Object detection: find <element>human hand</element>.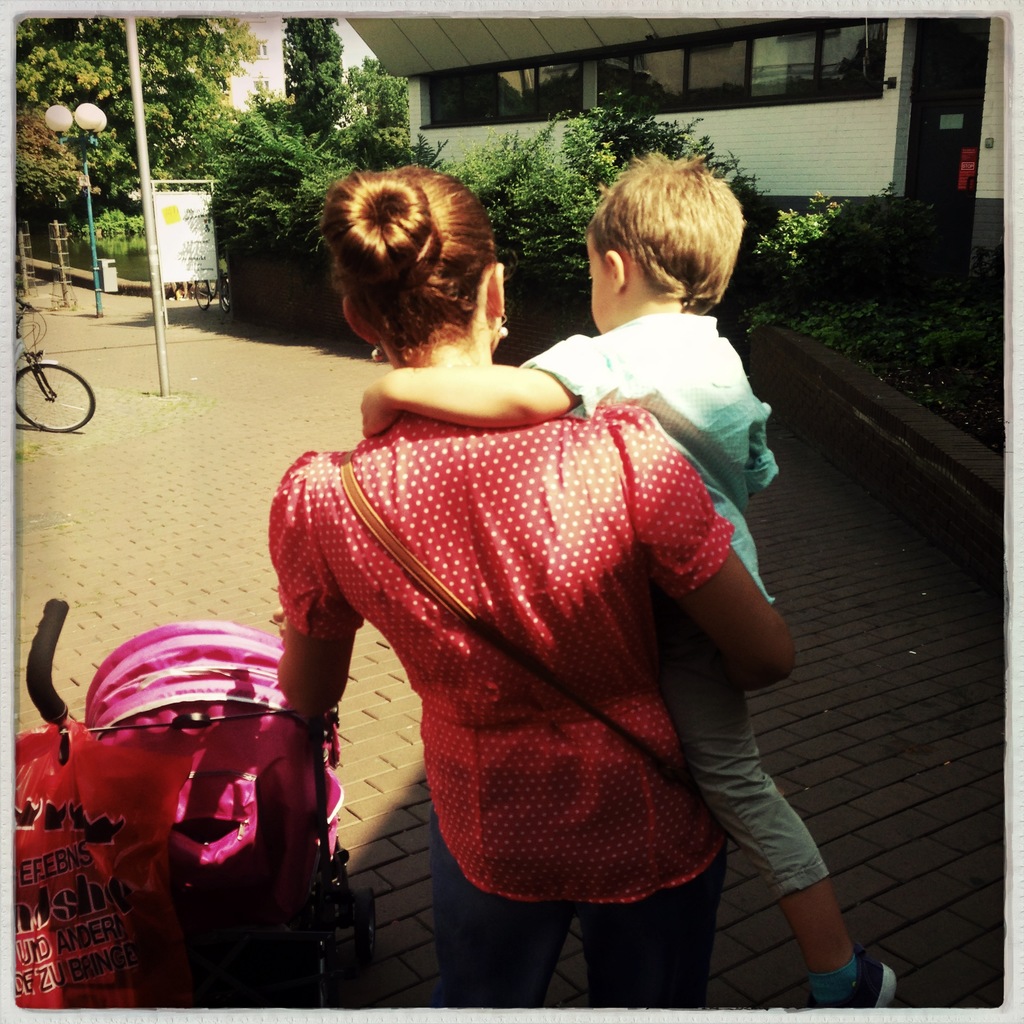
bbox(350, 381, 396, 445).
